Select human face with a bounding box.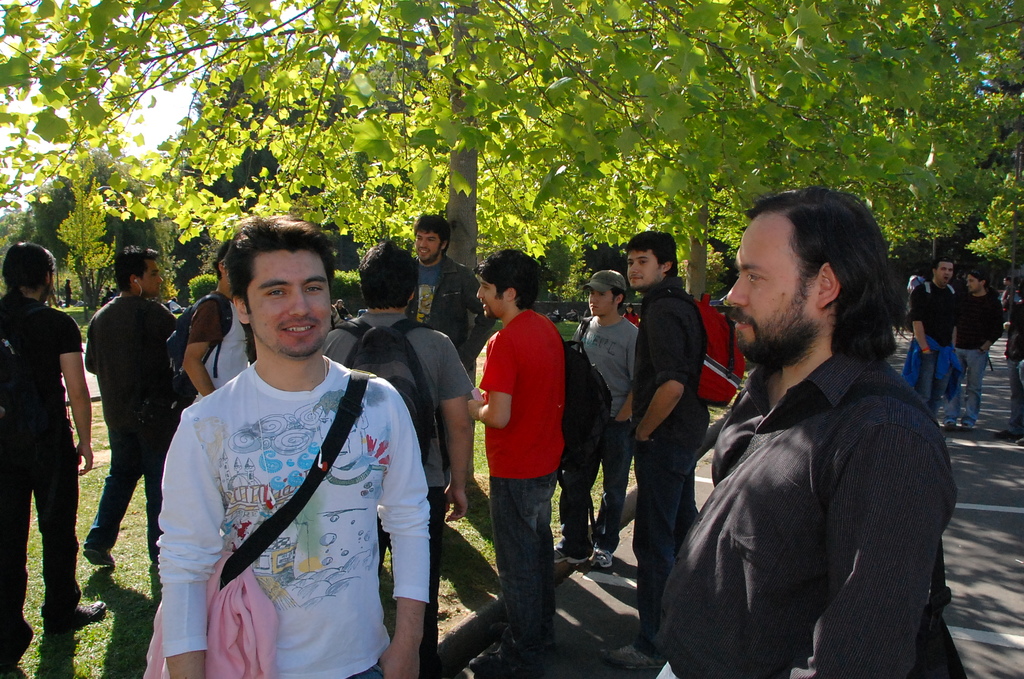
<region>478, 268, 508, 320</region>.
